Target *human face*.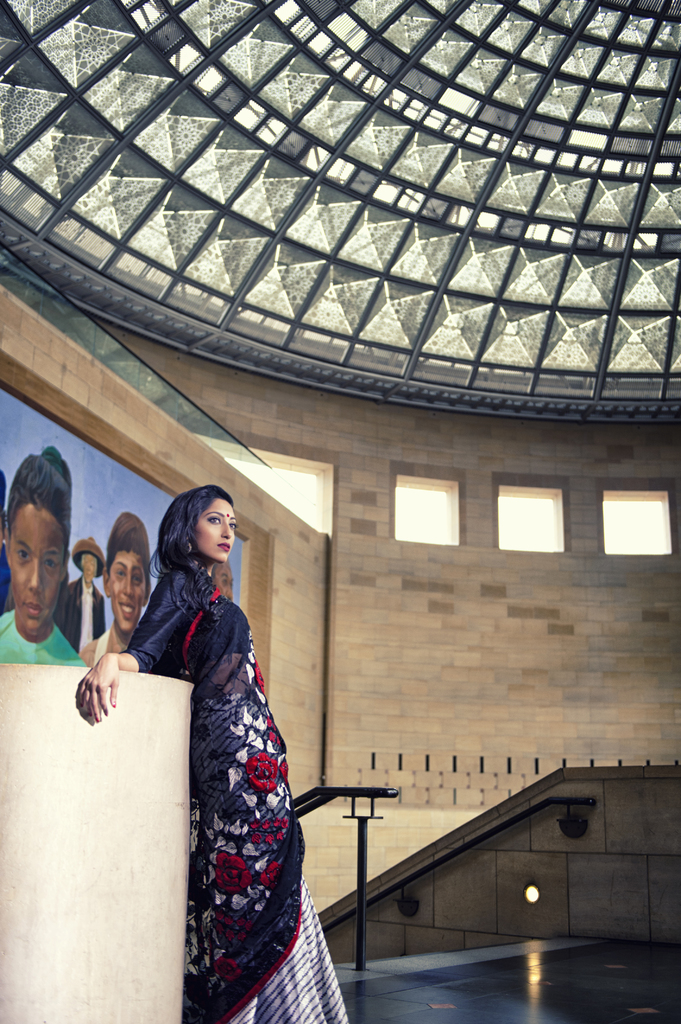
Target region: {"left": 80, "top": 551, "right": 97, "bottom": 582}.
